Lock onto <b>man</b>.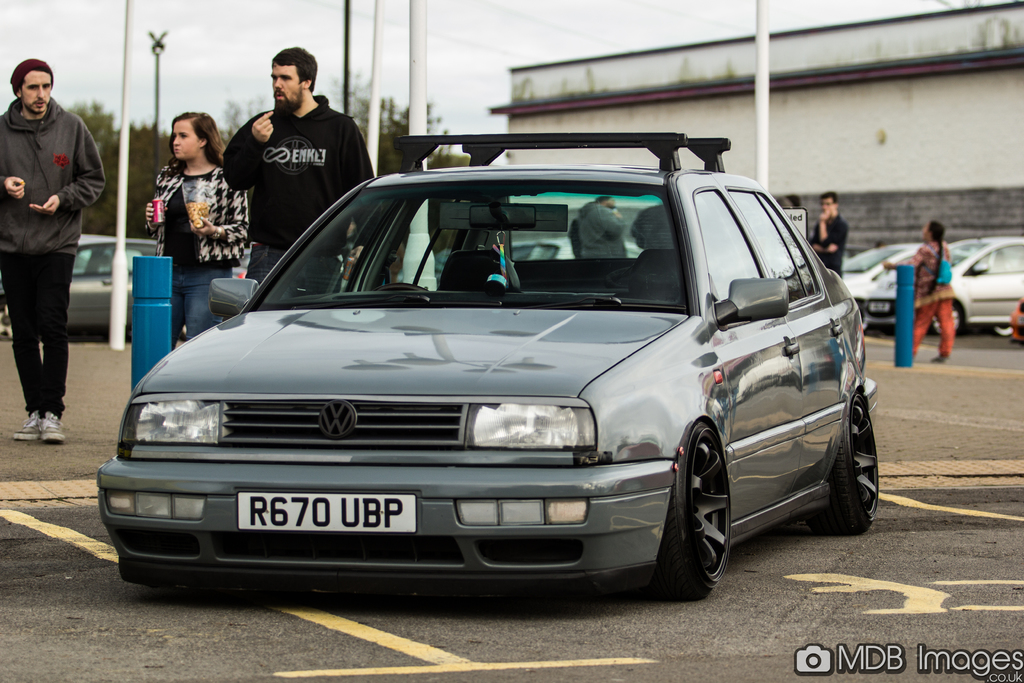
Locked: (219,45,380,304).
